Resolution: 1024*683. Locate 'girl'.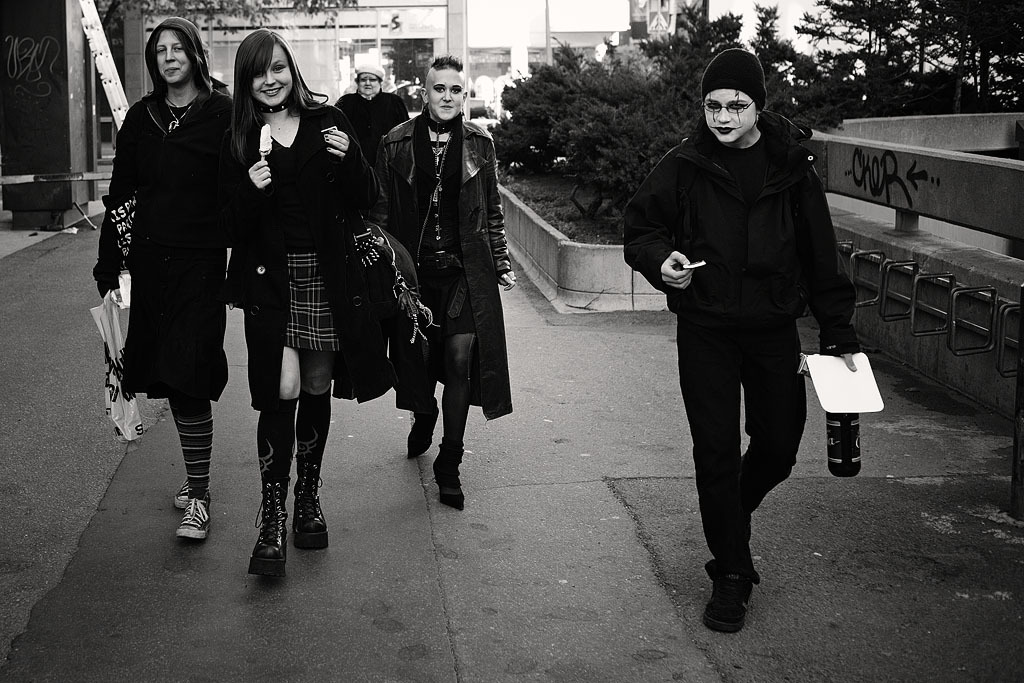
93:18:236:546.
